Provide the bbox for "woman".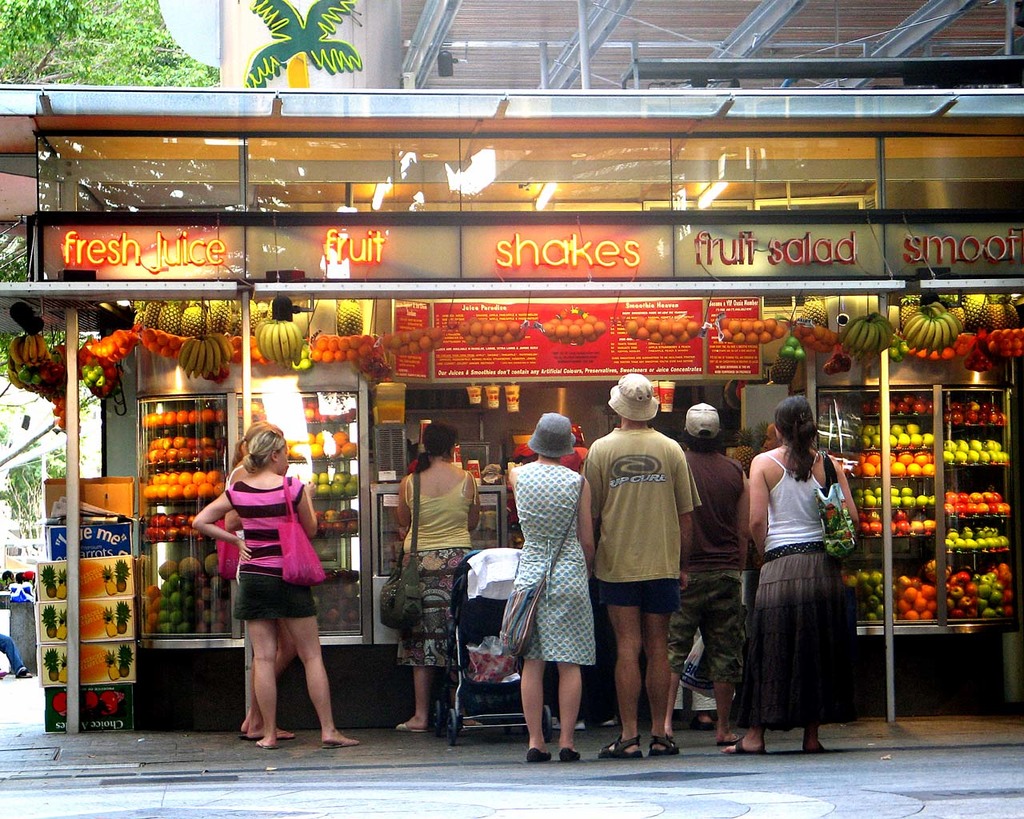
(left=716, top=395, right=854, bottom=748).
